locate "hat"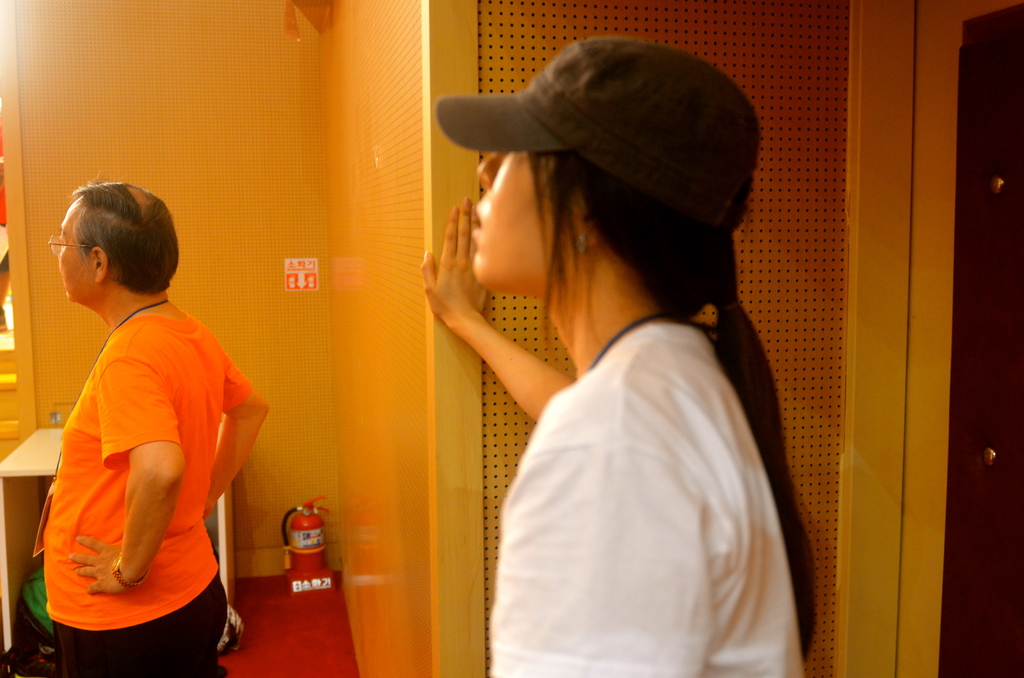
box=[433, 35, 765, 234]
